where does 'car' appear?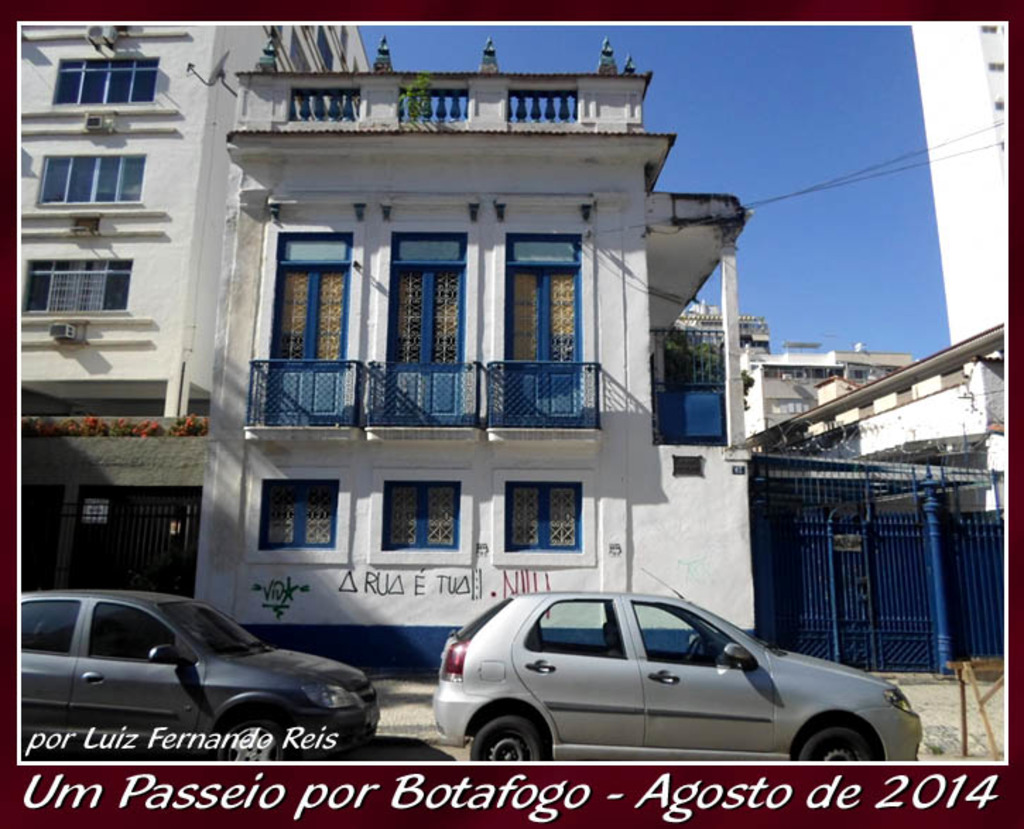
Appears at (x1=418, y1=583, x2=917, y2=784).
